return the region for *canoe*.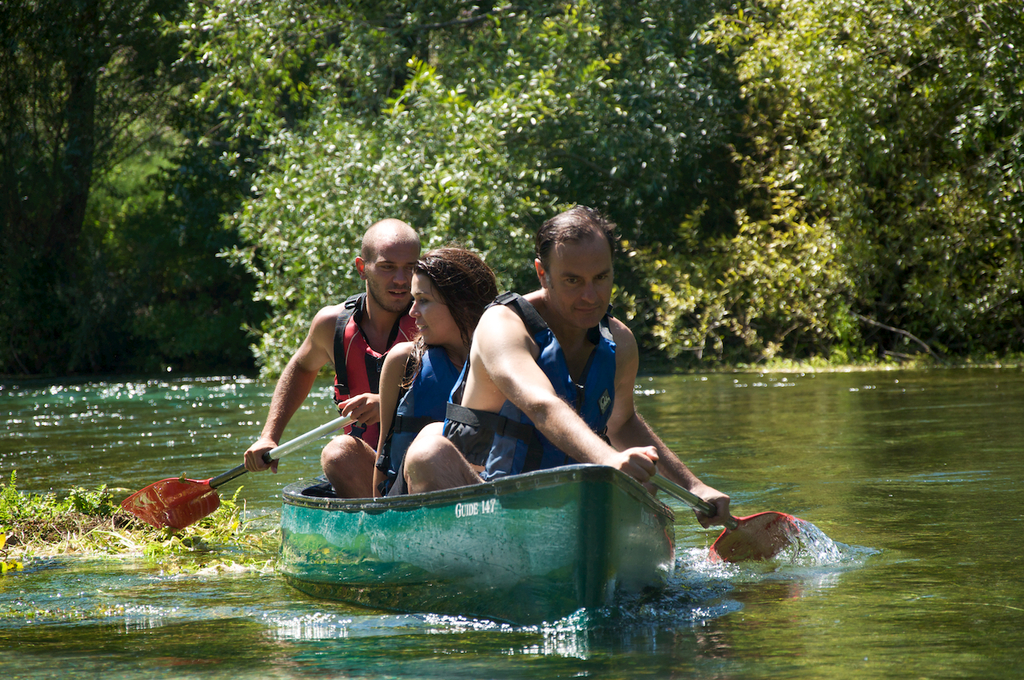
l=272, t=448, r=682, b=610.
